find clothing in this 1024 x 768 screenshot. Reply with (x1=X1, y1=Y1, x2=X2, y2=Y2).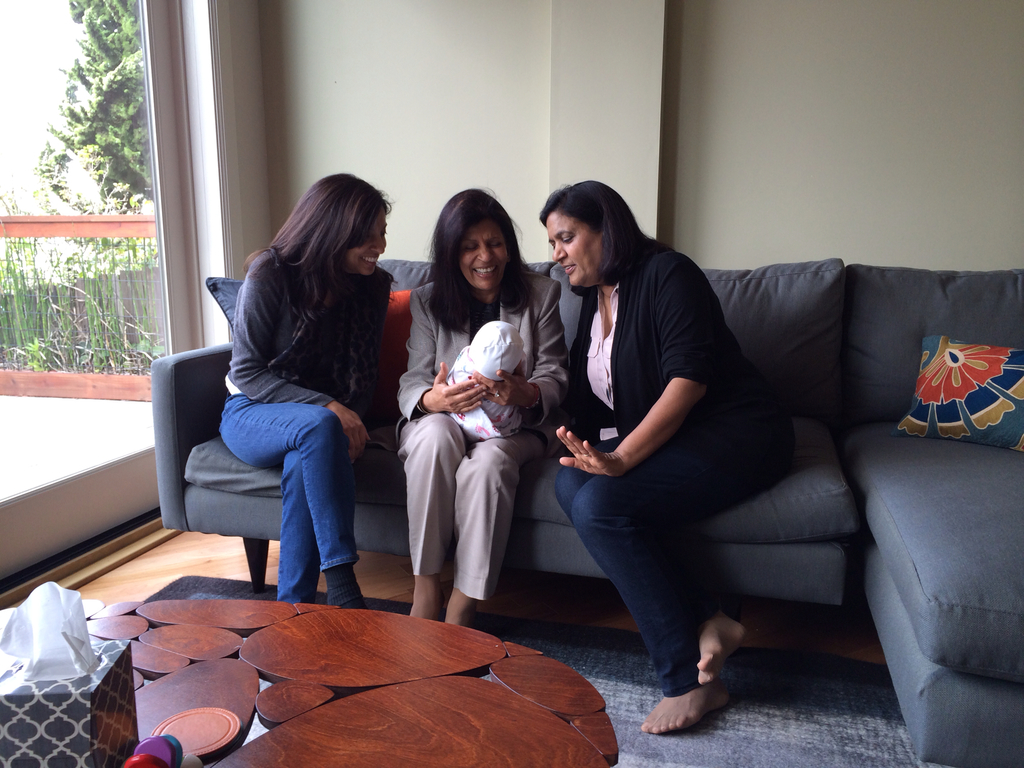
(x1=382, y1=254, x2=555, y2=621).
